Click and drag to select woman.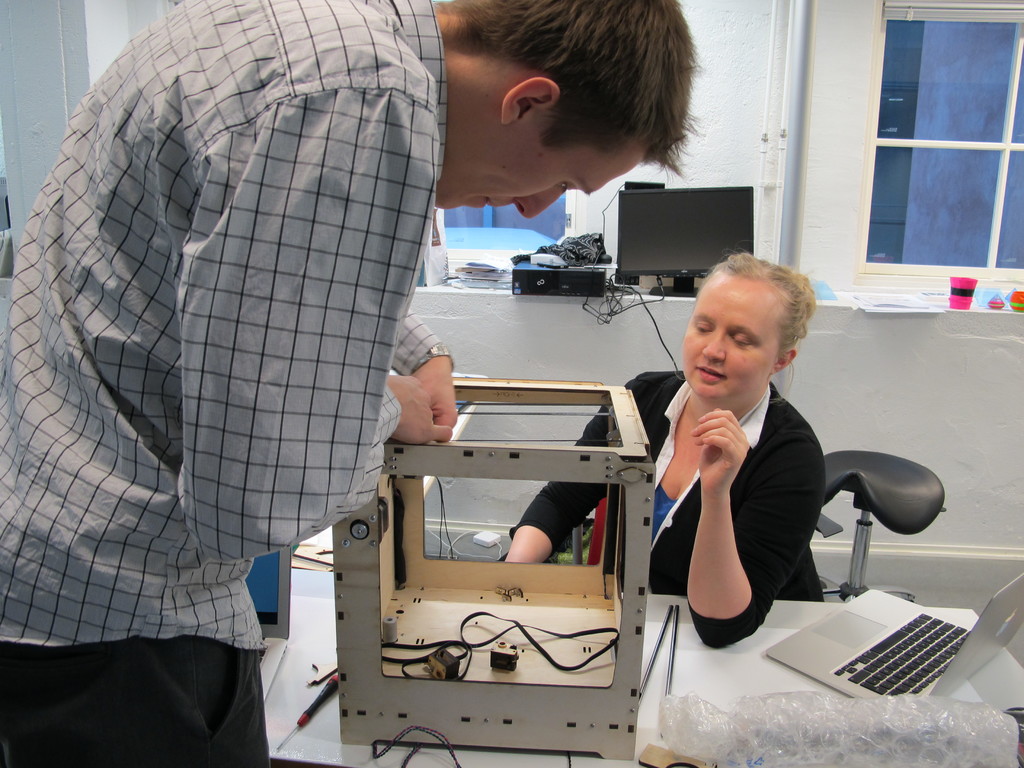
Selection: box(632, 246, 849, 682).
